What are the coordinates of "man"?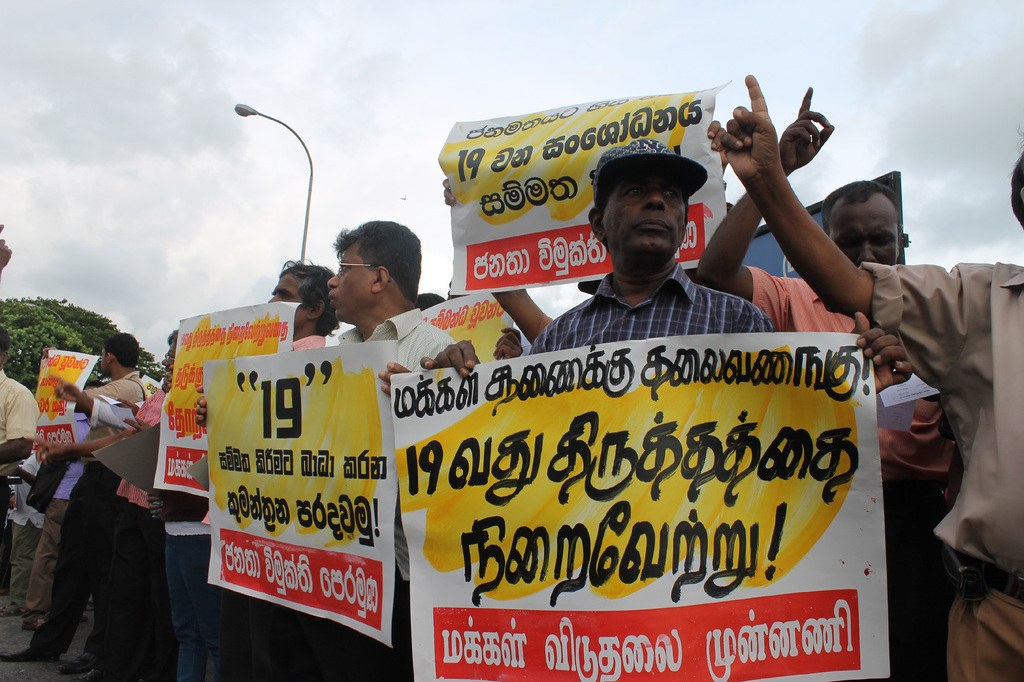
box(161, 257, 340, 681).
